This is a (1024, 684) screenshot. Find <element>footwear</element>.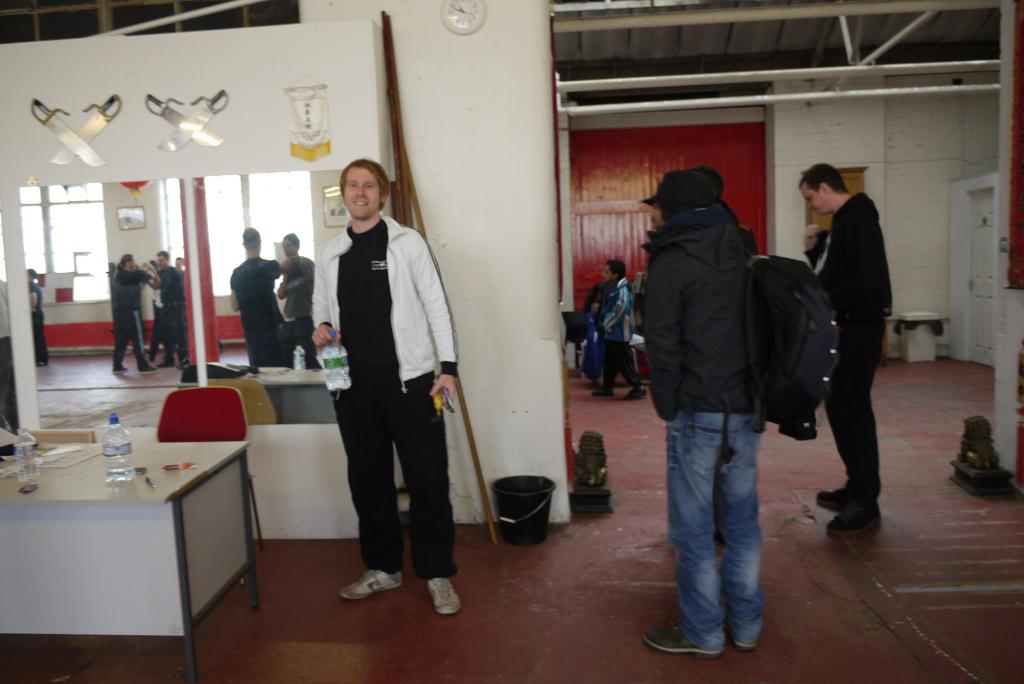
Bounding box: (591,379,616,398).
